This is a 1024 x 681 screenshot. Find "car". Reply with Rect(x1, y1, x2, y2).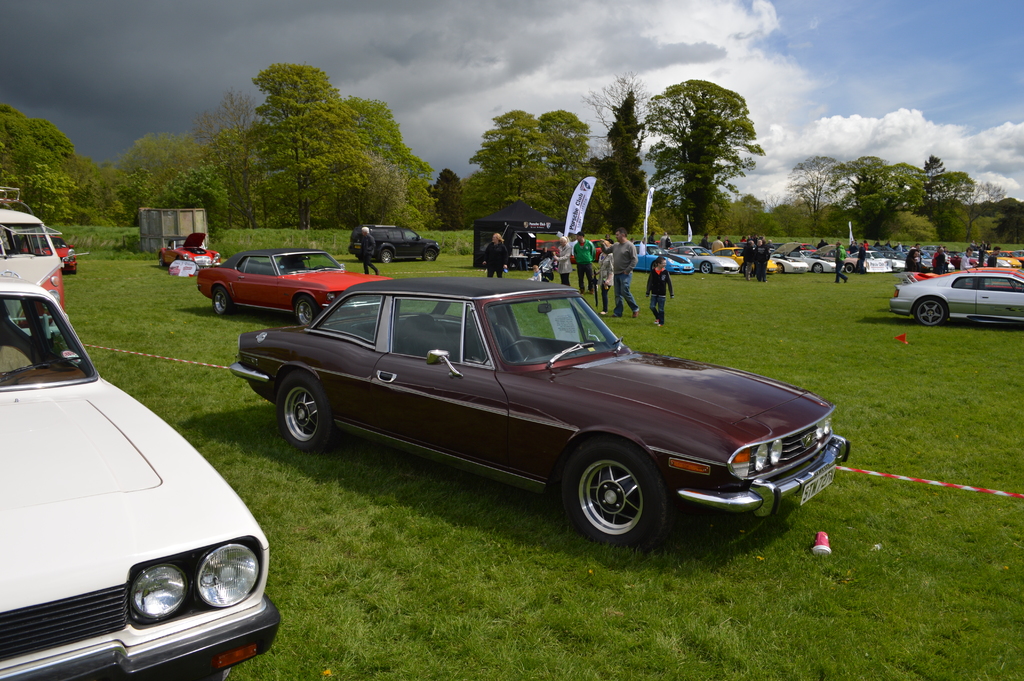
Rect(230, 281, 853, 549).
